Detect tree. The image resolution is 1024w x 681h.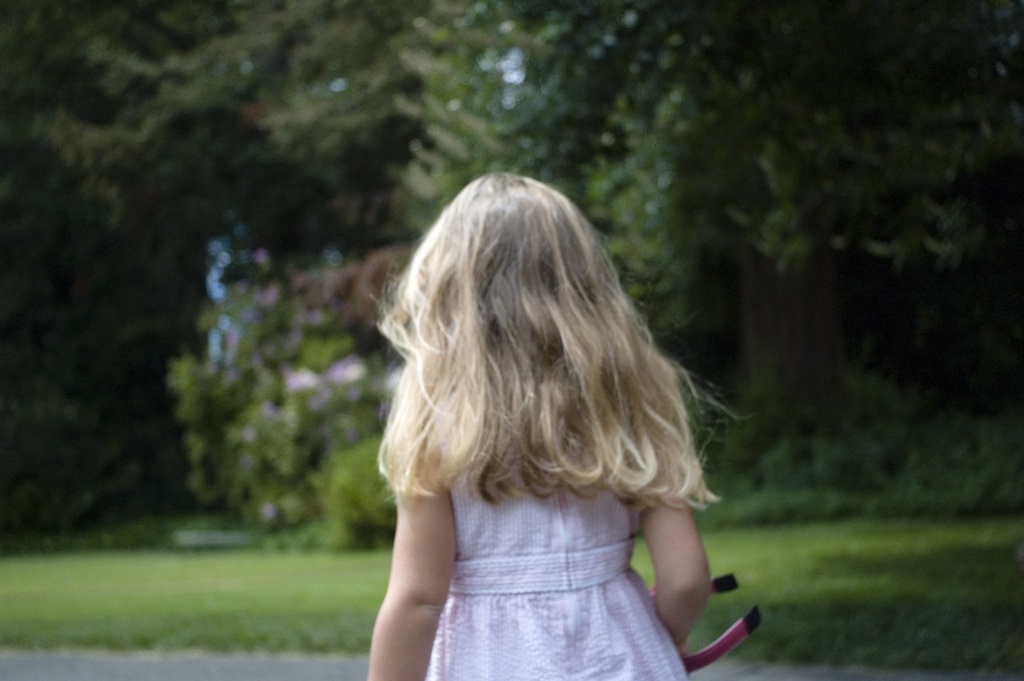
pyautogui.locateOnScreen(392, 0, 1023, 406).
